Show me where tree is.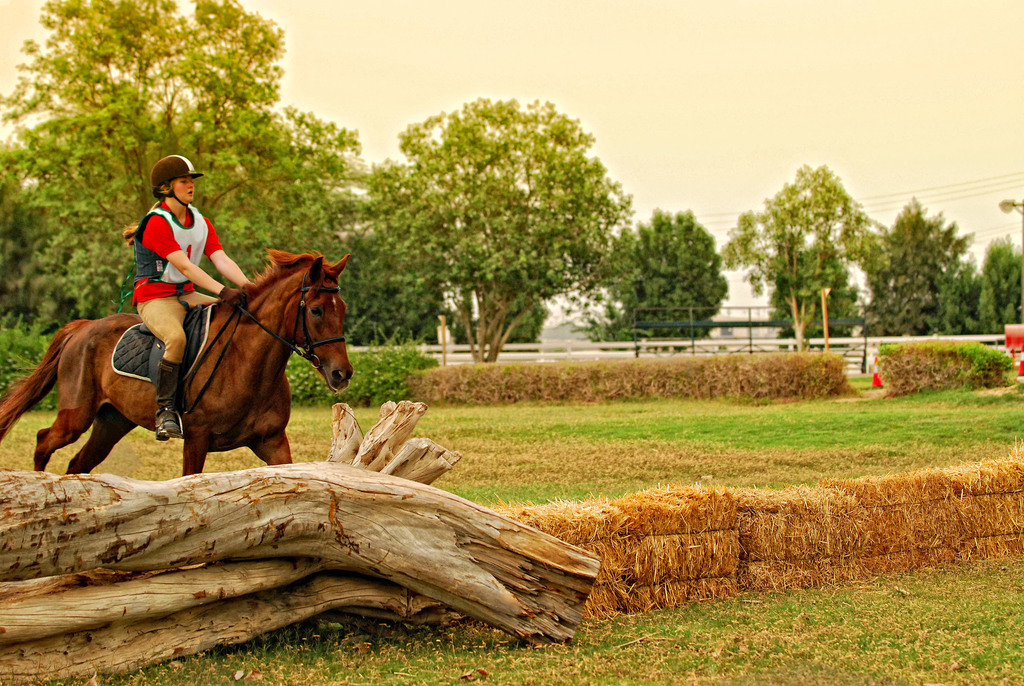
tree is at locate(595, 209, 728, 348).
